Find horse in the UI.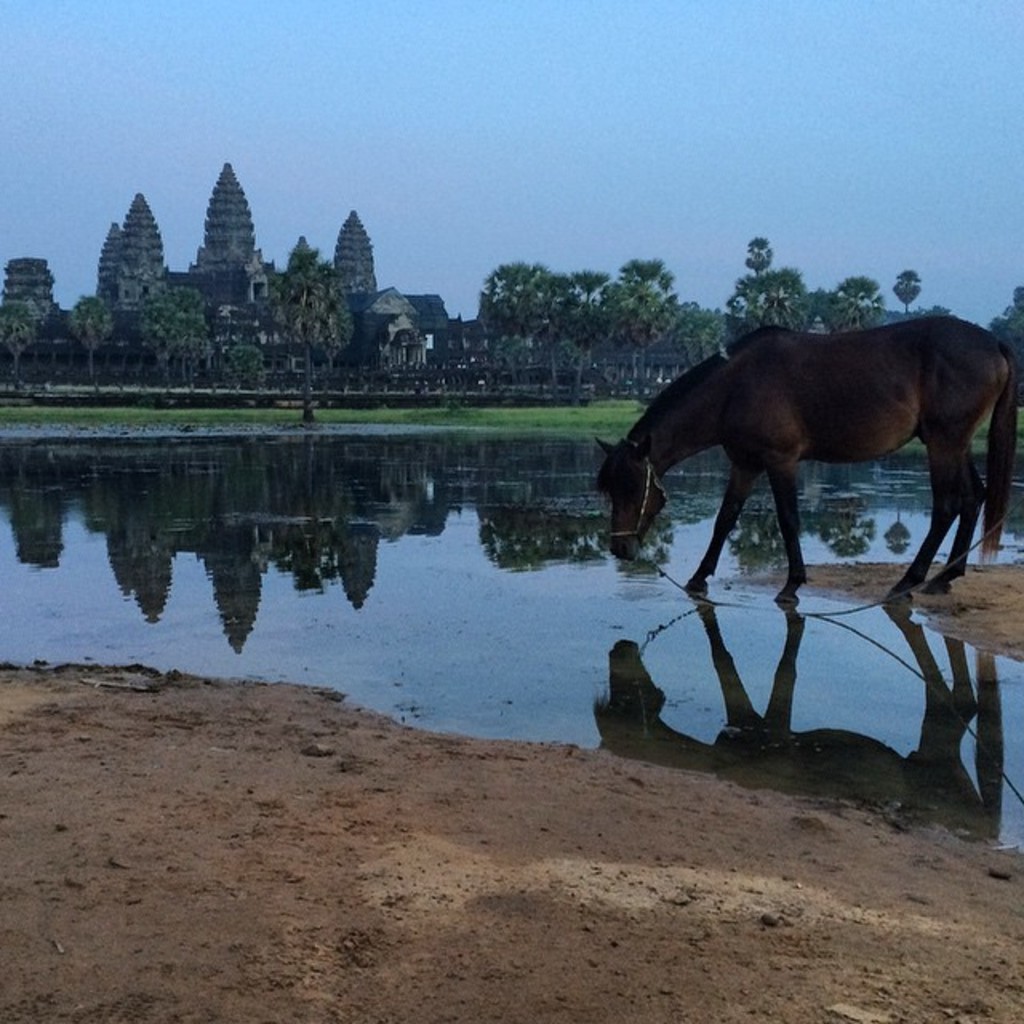
UI element at bbox=[587, 310, 1022, 600].
